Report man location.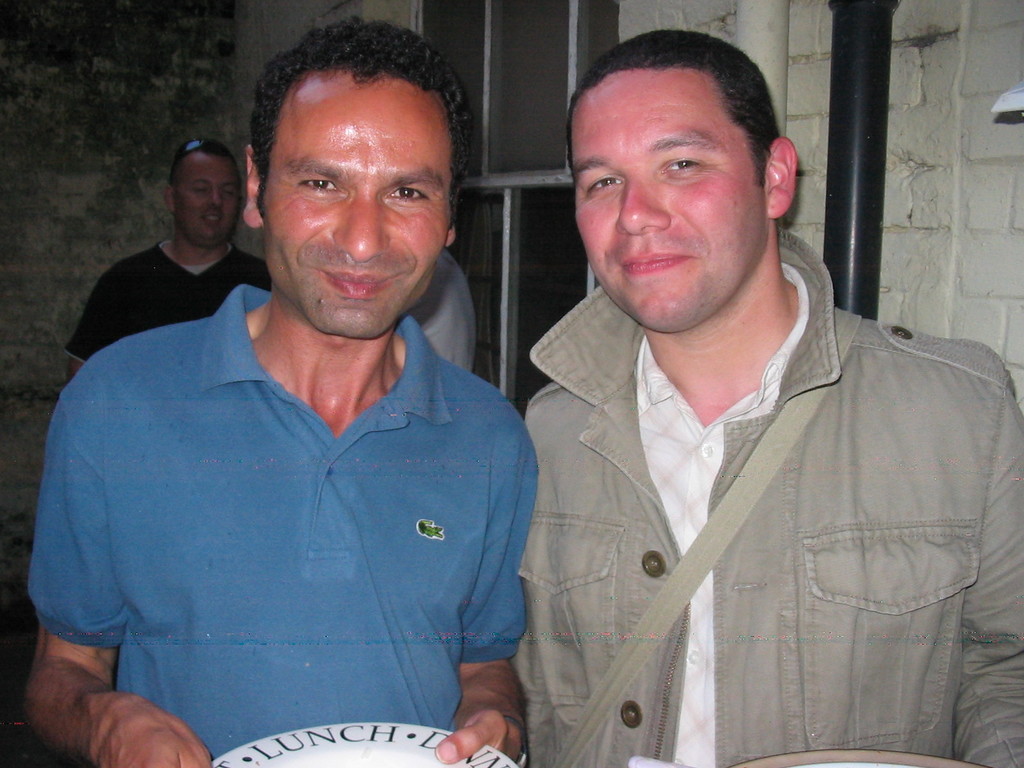
Report: 545:57:1023:767.
